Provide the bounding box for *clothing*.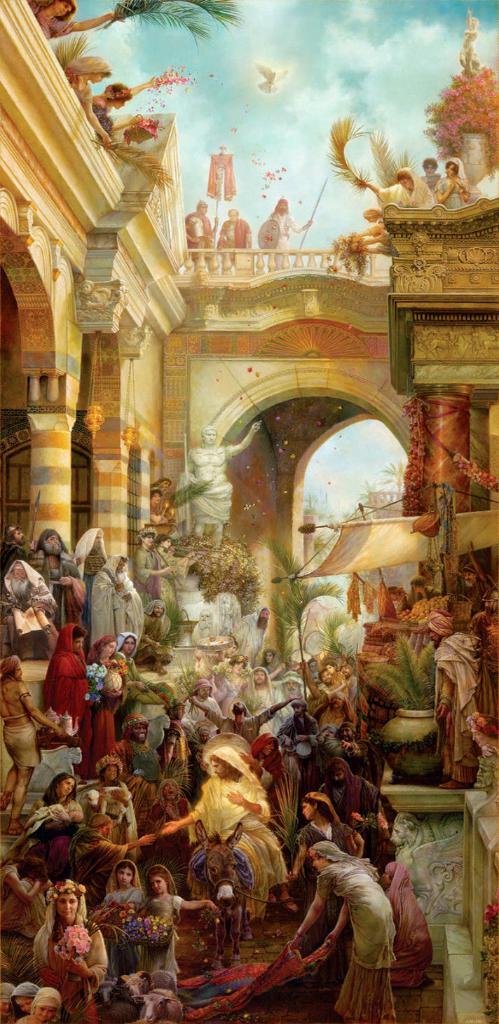
Rect(134, 526, 162, 604).
